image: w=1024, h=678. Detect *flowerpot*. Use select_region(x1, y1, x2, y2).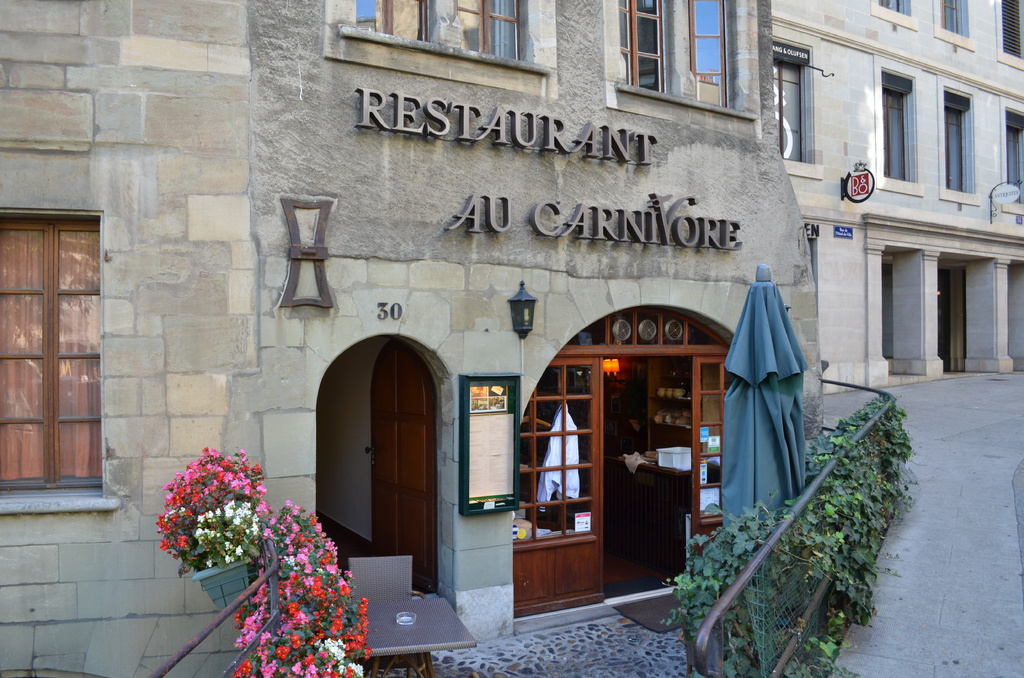
select_region(188, 561, 252, 612).
